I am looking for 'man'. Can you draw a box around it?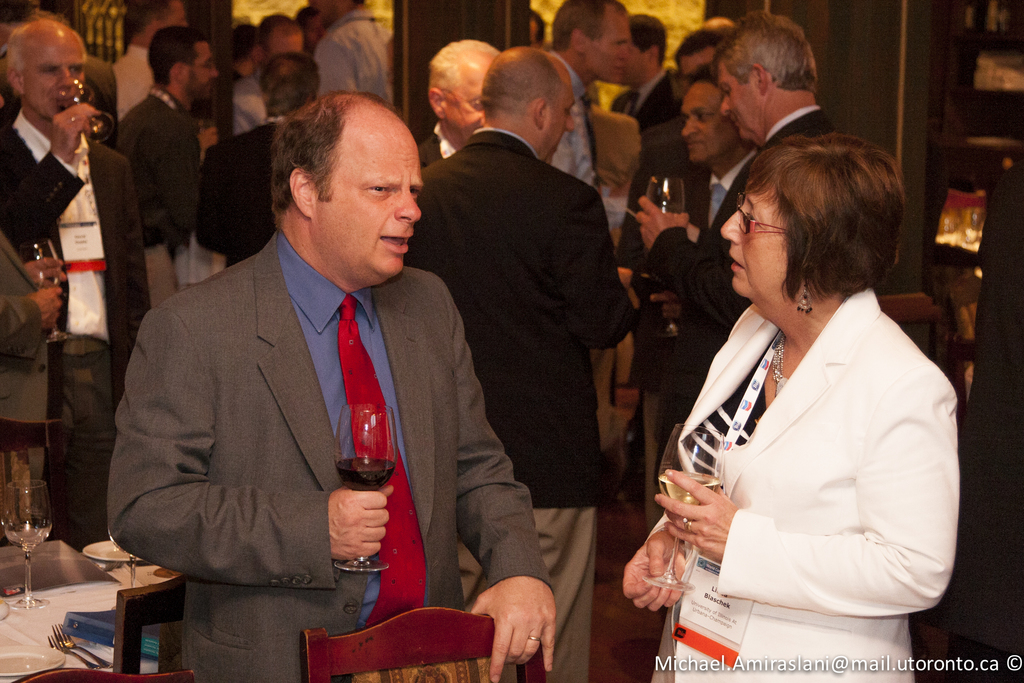
Sure, the bounding box is locate(111, 28, 219, 254).
